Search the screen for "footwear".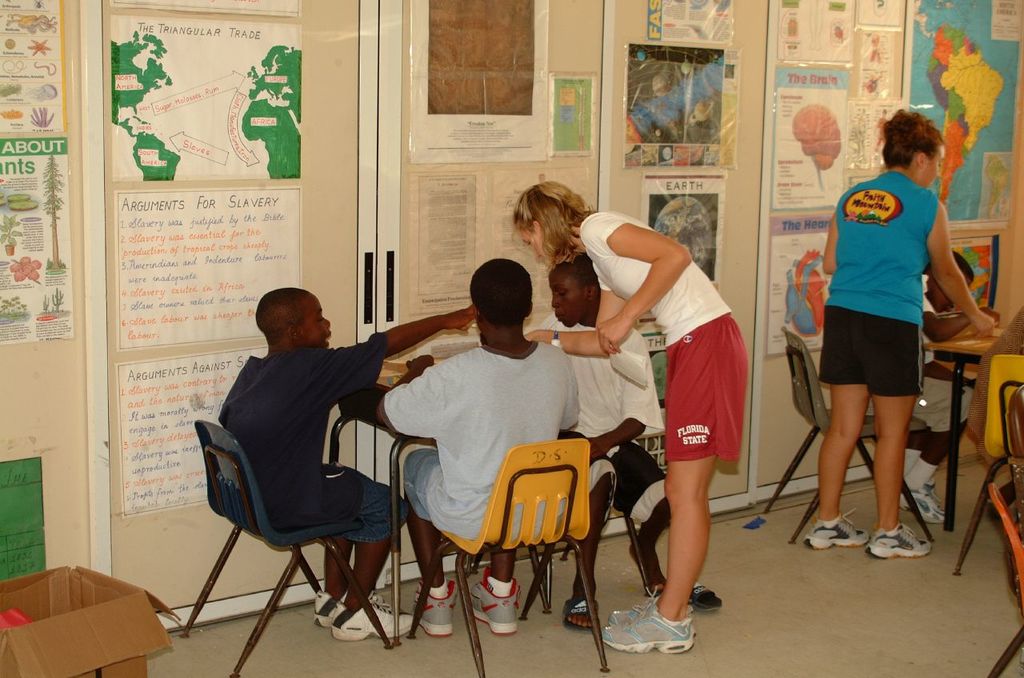
Found at l=802, t=505, r=869, b=552.
